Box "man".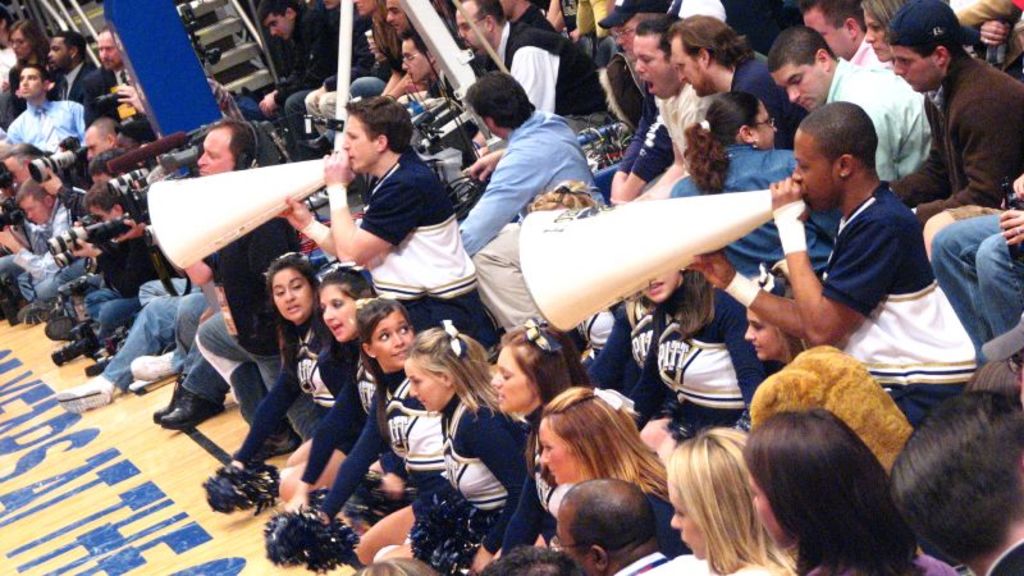
region(547, 480, 713, 575).
